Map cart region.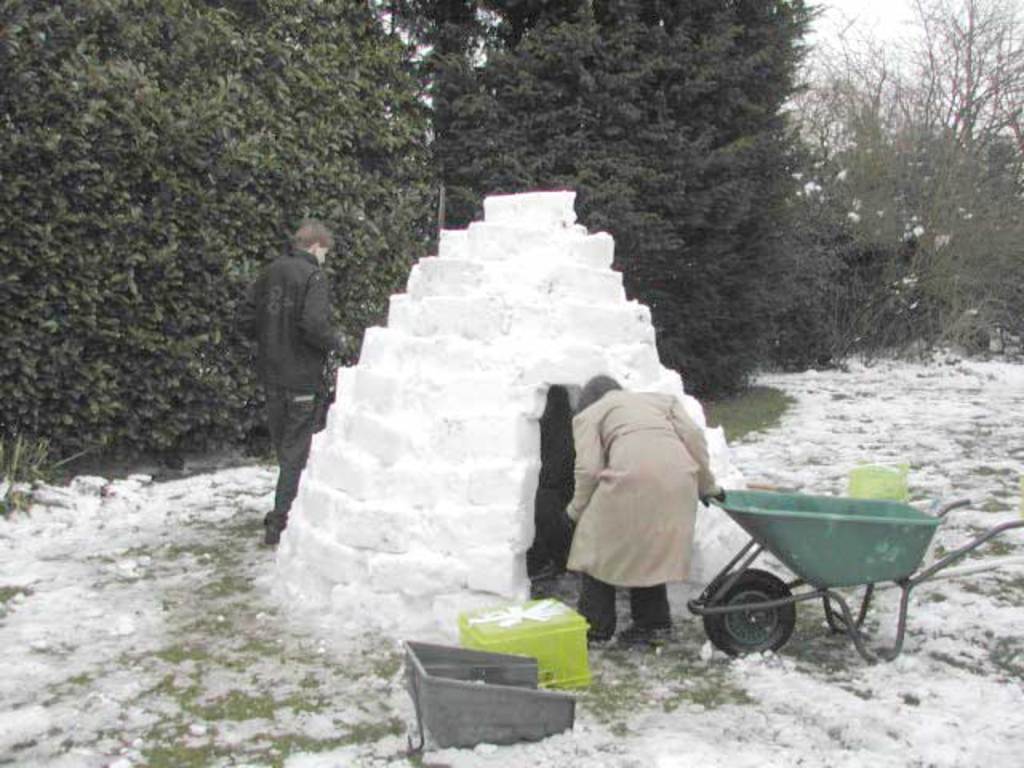
Mapped to [x1=686, y1=488, x2=1022, y2=666].
